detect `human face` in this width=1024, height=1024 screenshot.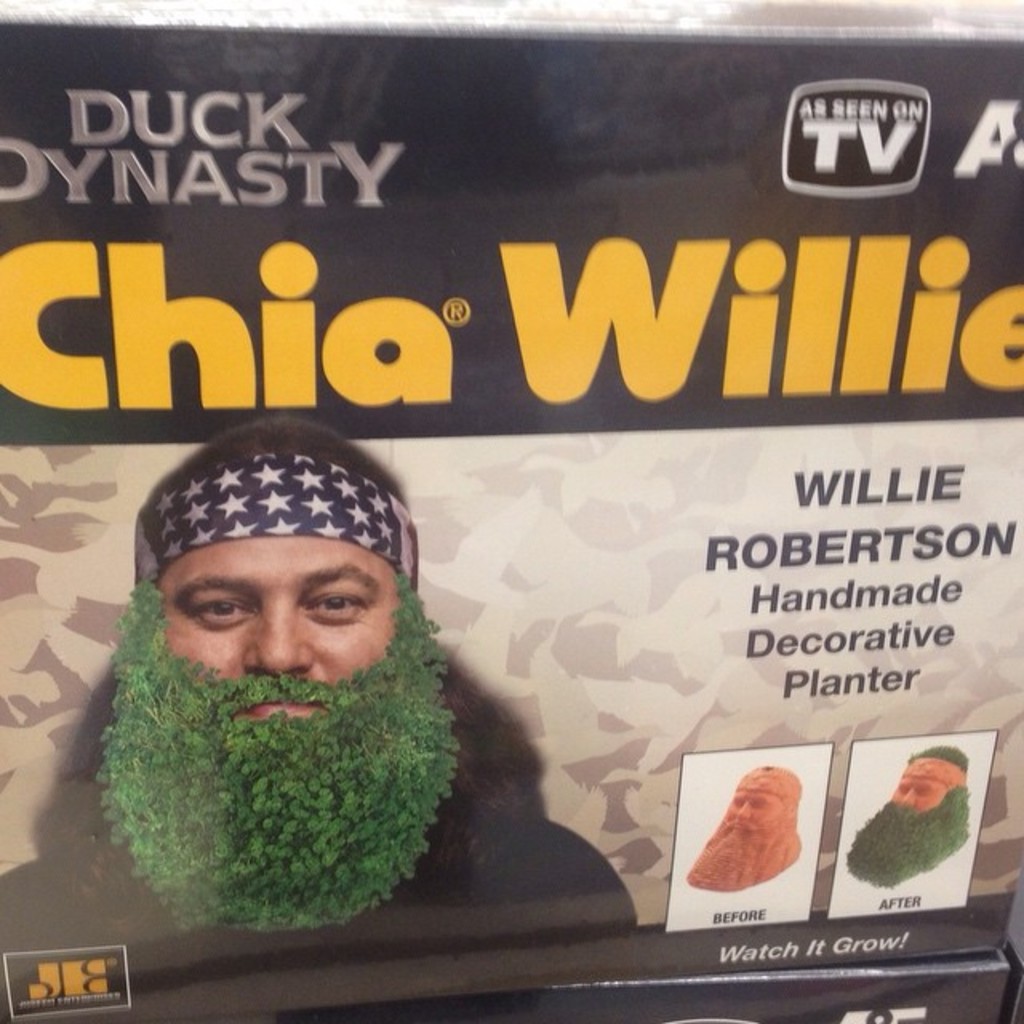
Detection: [723, 787, 786, 829].
